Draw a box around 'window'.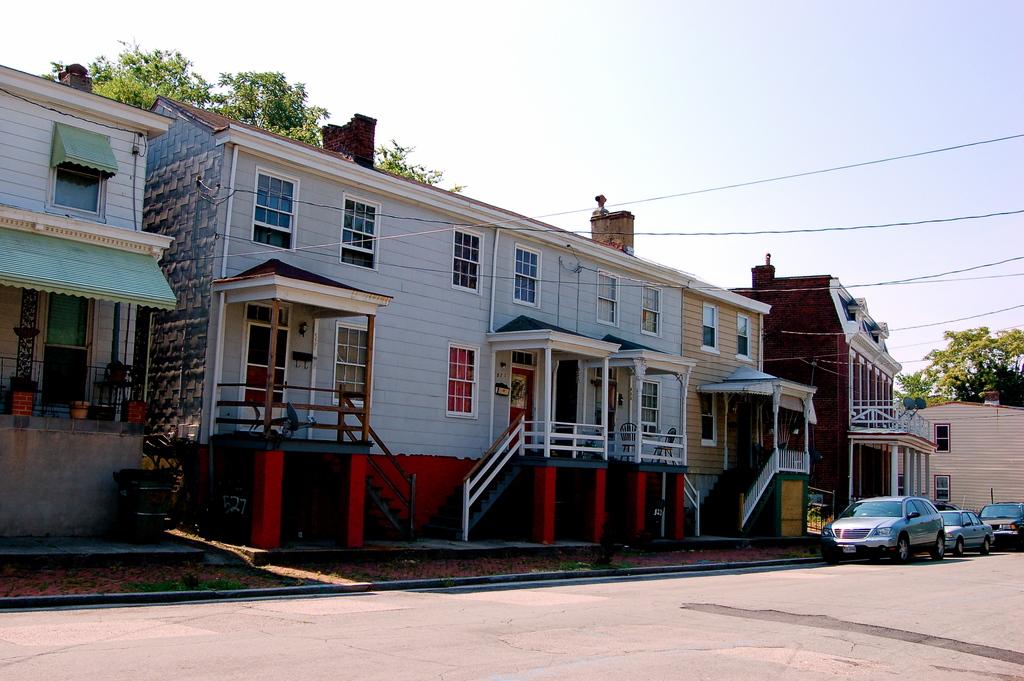
517, 242, 546, 310.
